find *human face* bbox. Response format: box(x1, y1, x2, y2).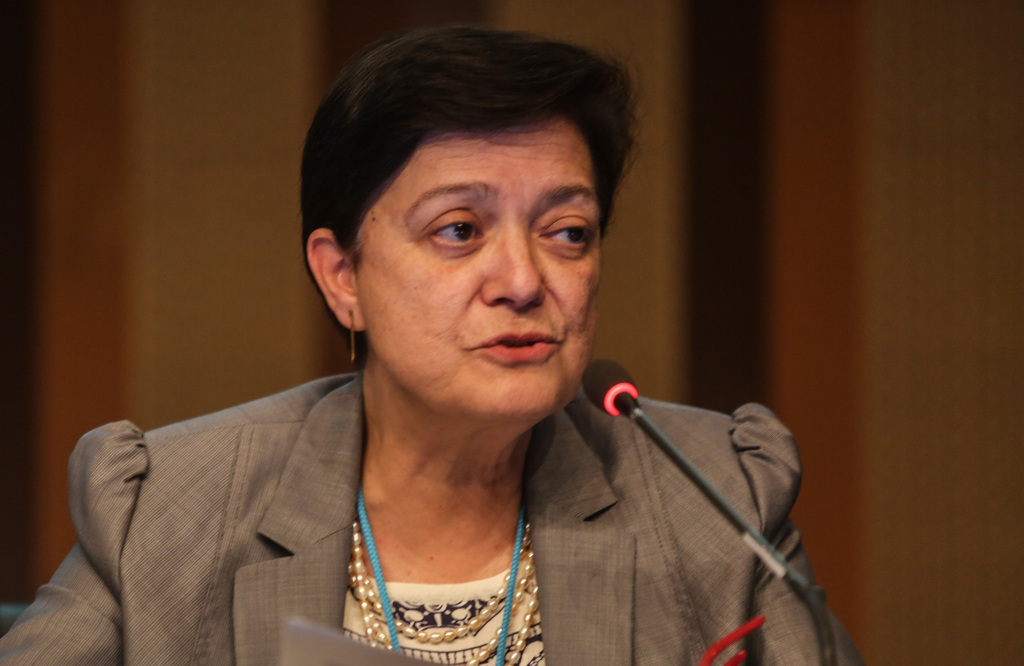
box(349, 116, 606, 422).
